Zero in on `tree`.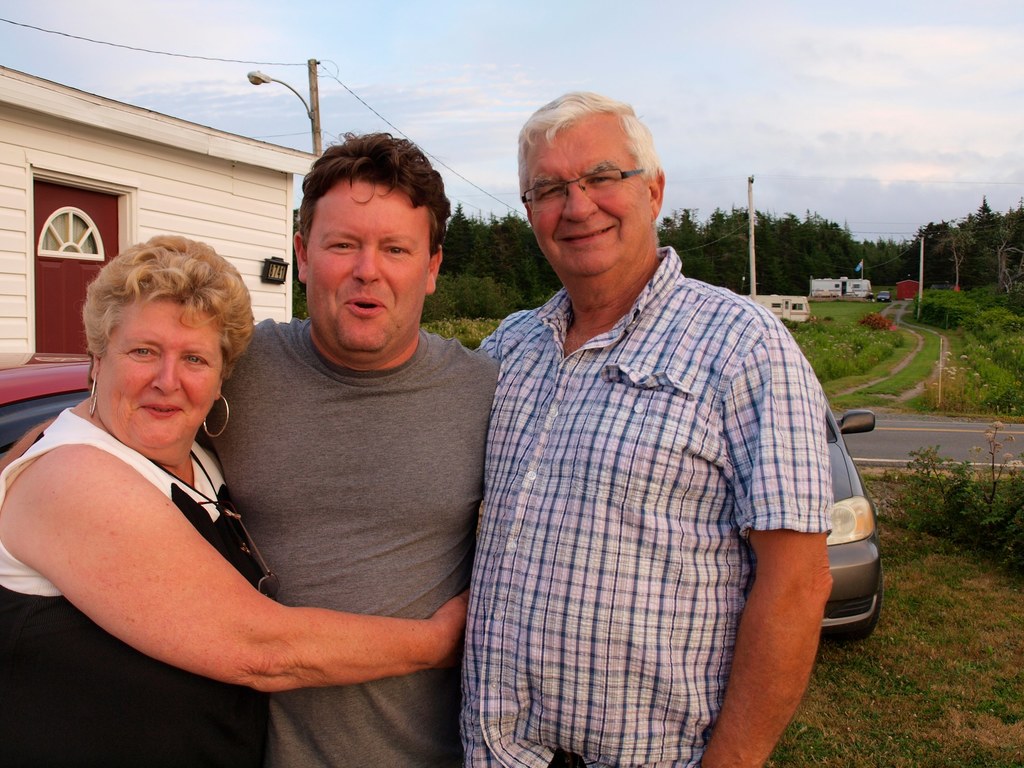
Zeroed in: pyautogui.locateOnScreen(778, 207, 808, 298).
